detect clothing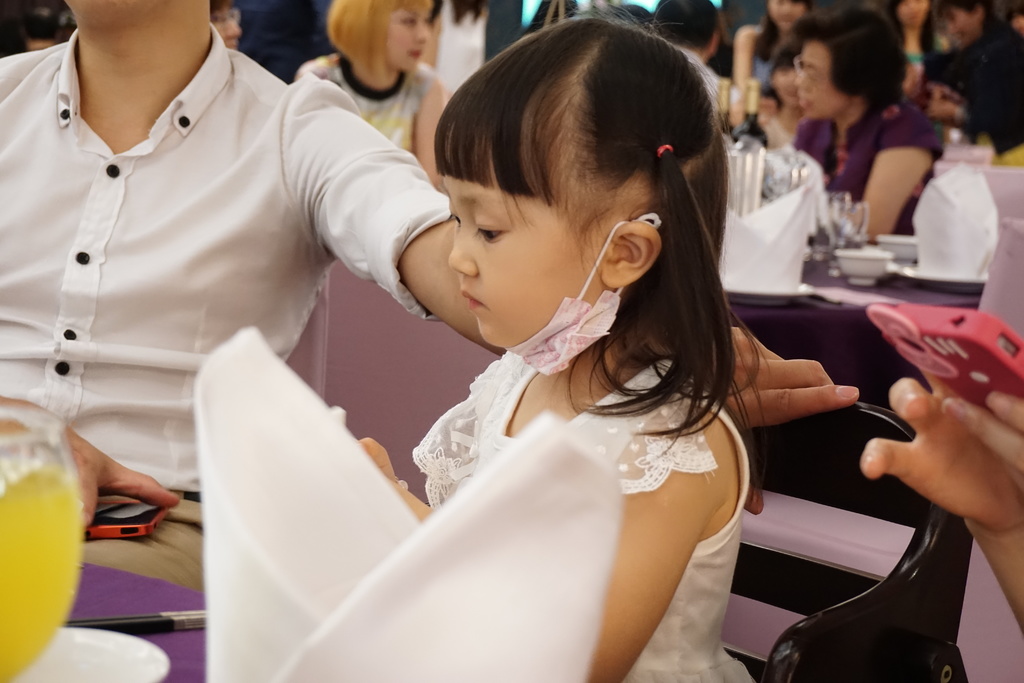
bbox(742, 31, 778, 101)
